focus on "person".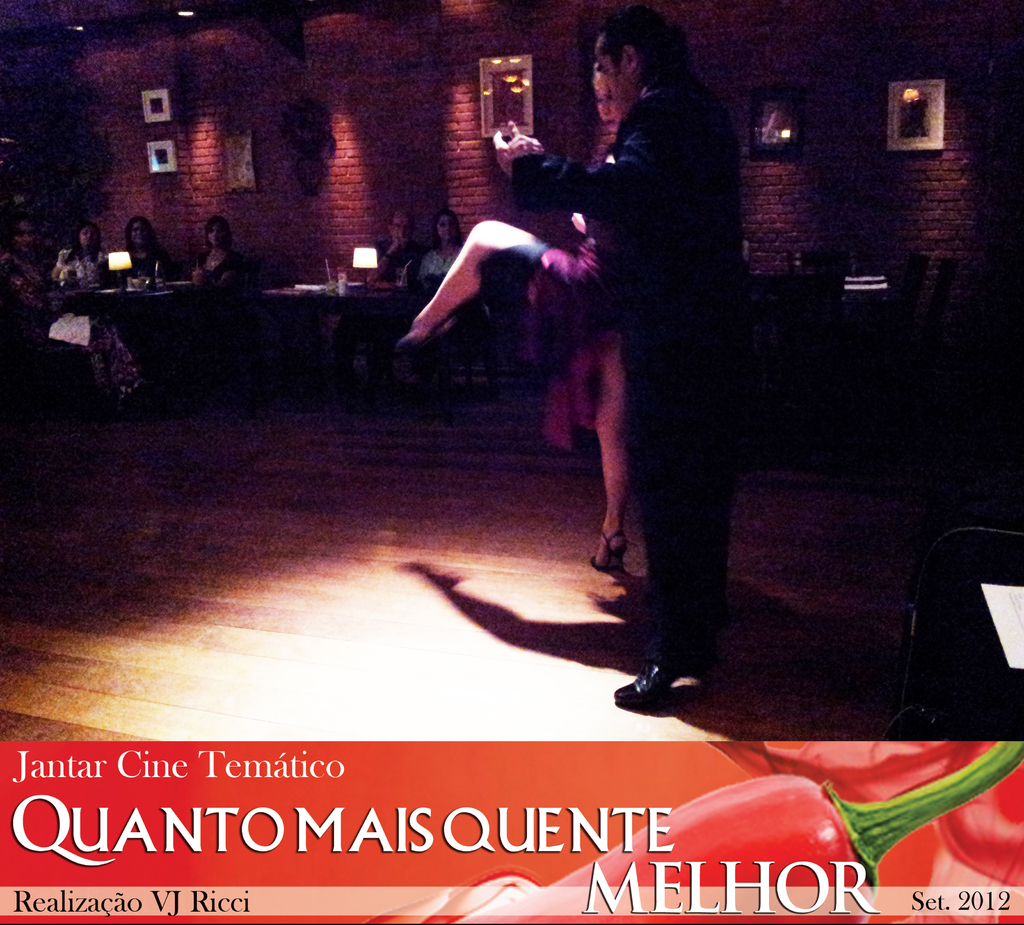
Focused at left=406, top=61, right=634, bottom=585.
